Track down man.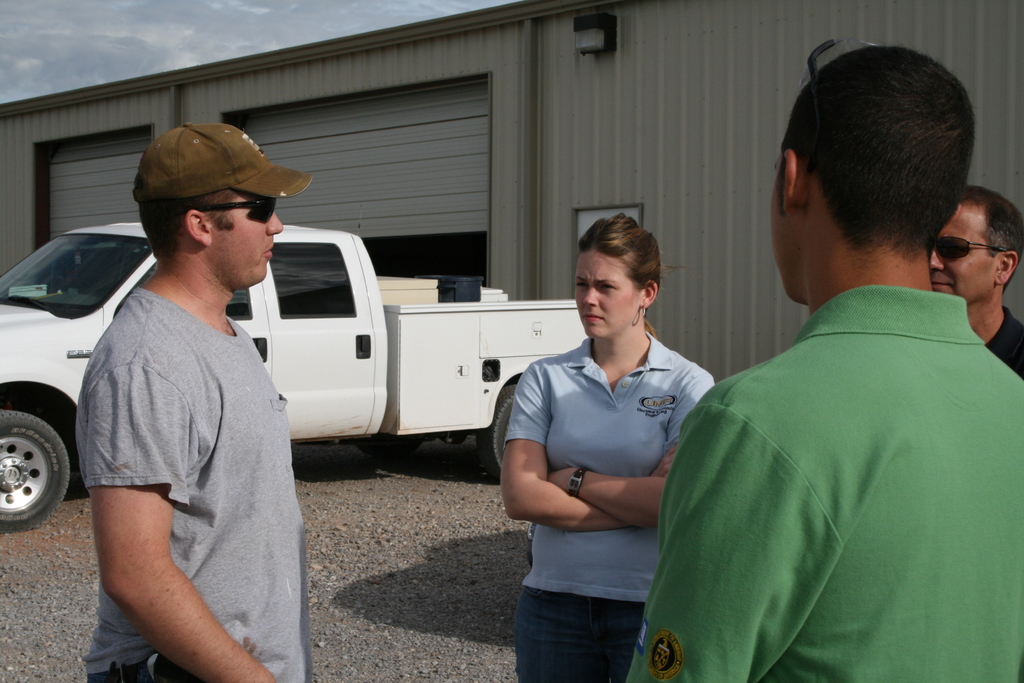
Tracked to 625, 45, 1023, 682.
